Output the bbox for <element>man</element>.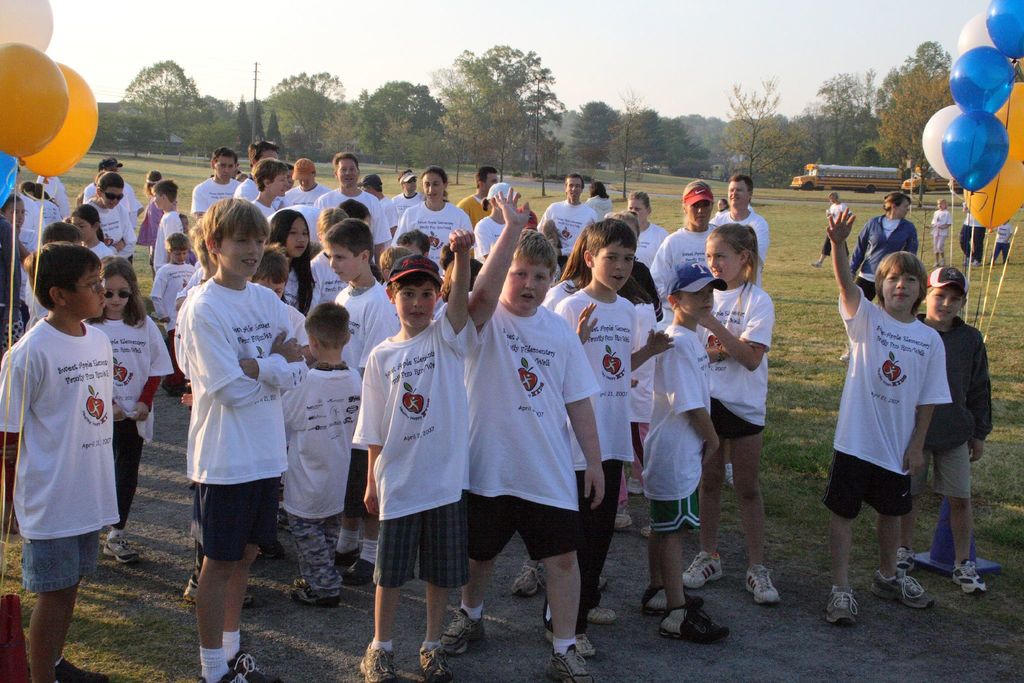
[710,173,770,272].
